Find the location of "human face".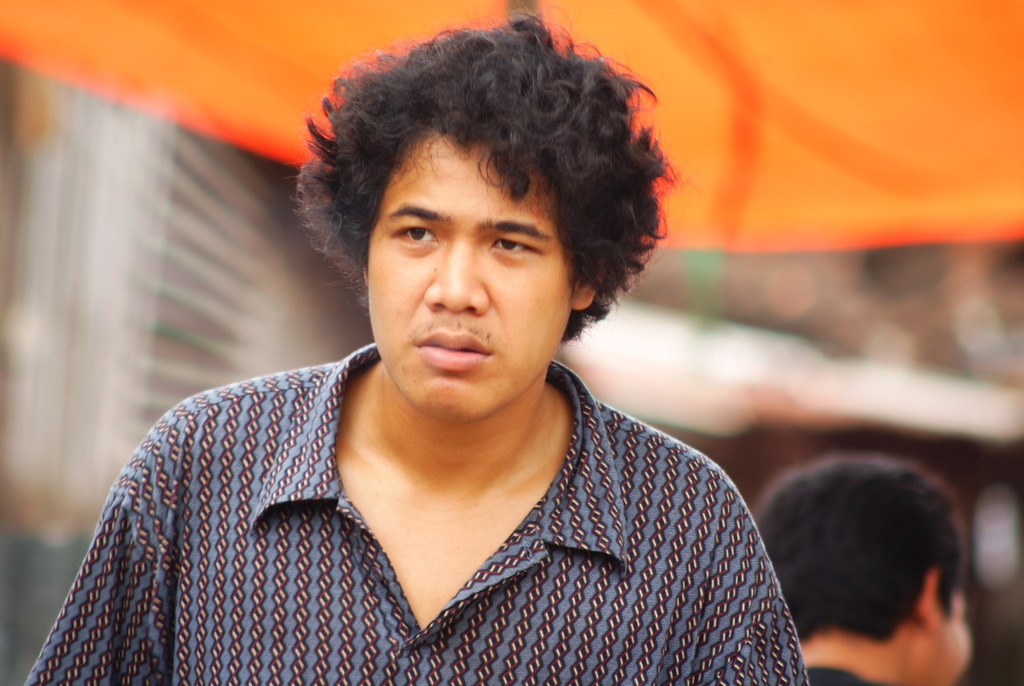
Location: box(950, 575, 971, 685).
